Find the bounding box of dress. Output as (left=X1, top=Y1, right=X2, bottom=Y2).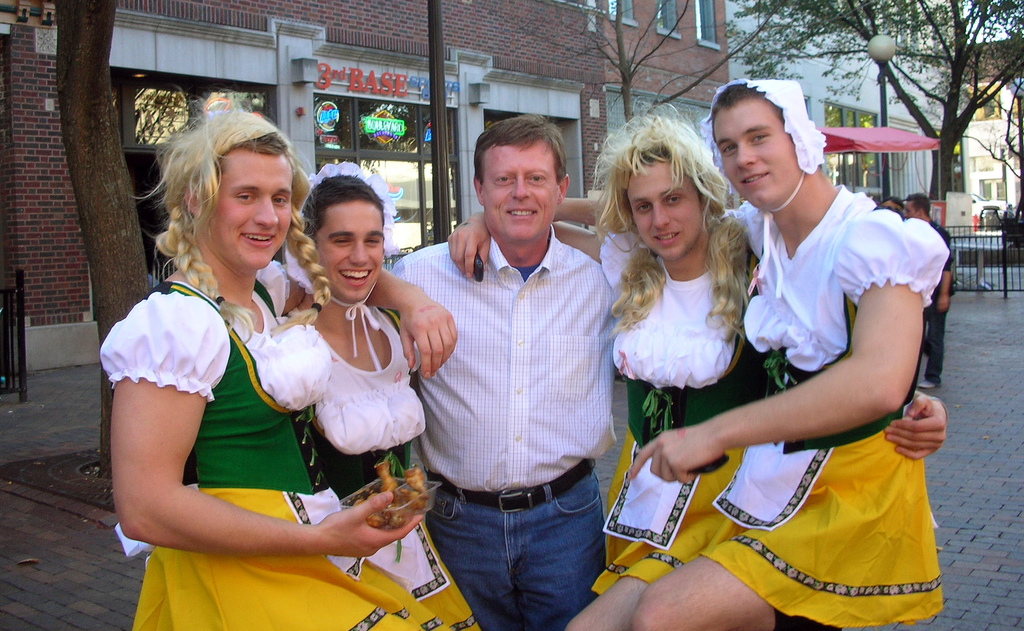
(left=590, top=226, right=776, bottom=595).
